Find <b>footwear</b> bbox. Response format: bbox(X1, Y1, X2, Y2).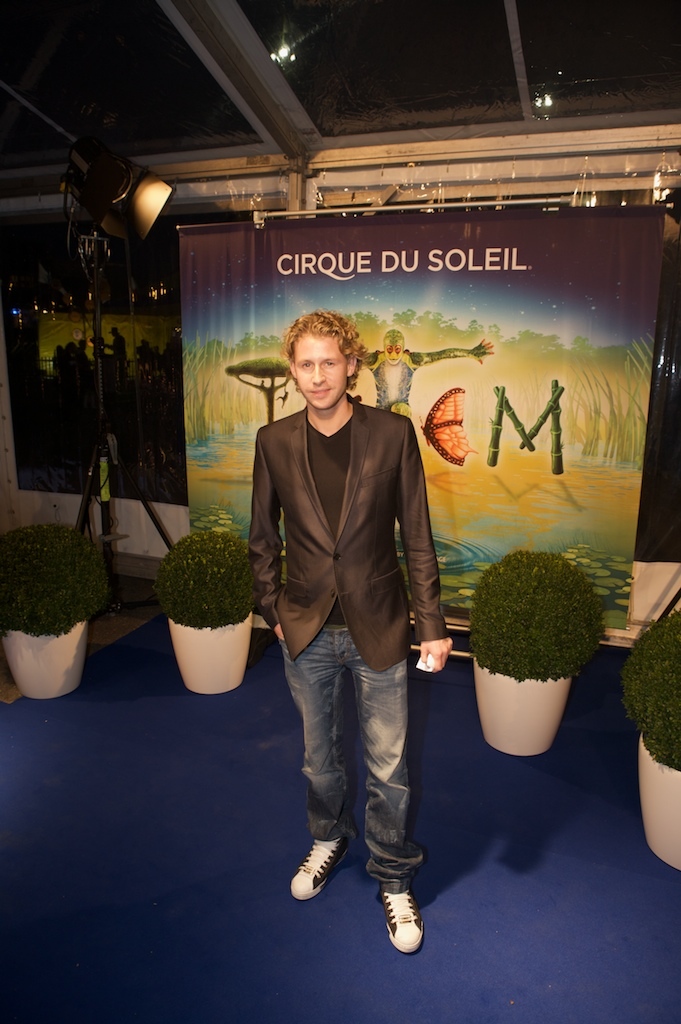
bbox(290, 836, 349, 903).
